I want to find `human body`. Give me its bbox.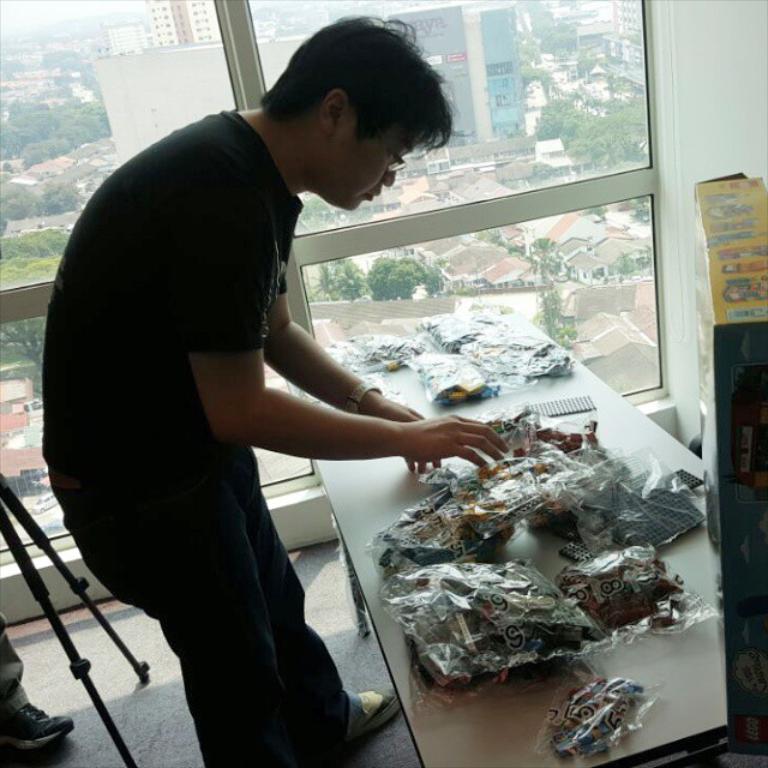
bbox=[56, 66, 452, 745].
